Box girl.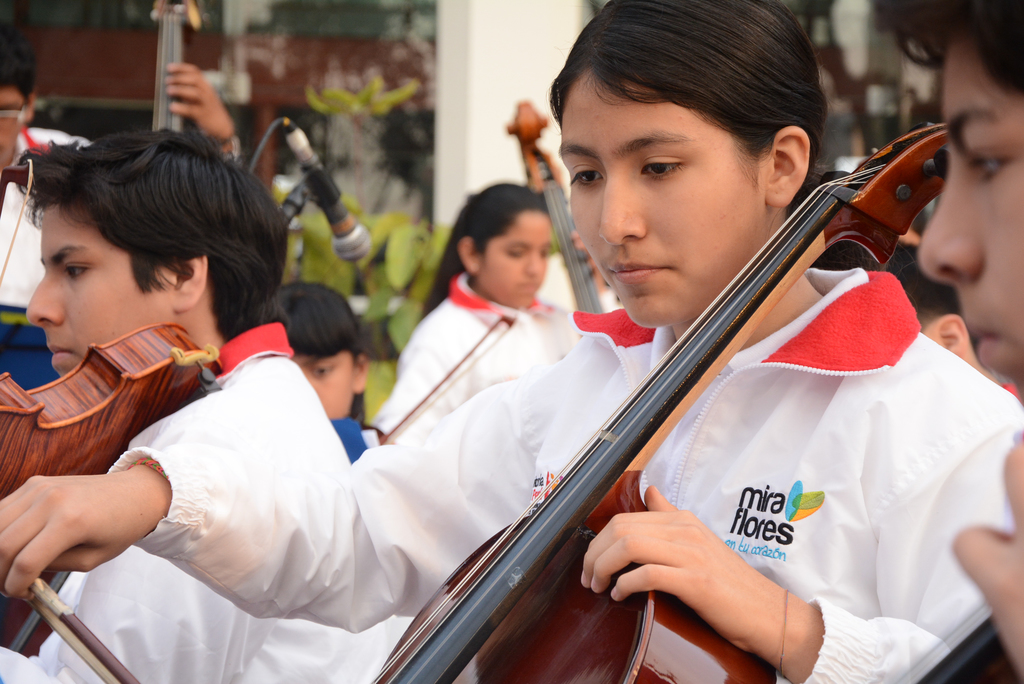
left=280, top=277, right=376, bottom=459.
